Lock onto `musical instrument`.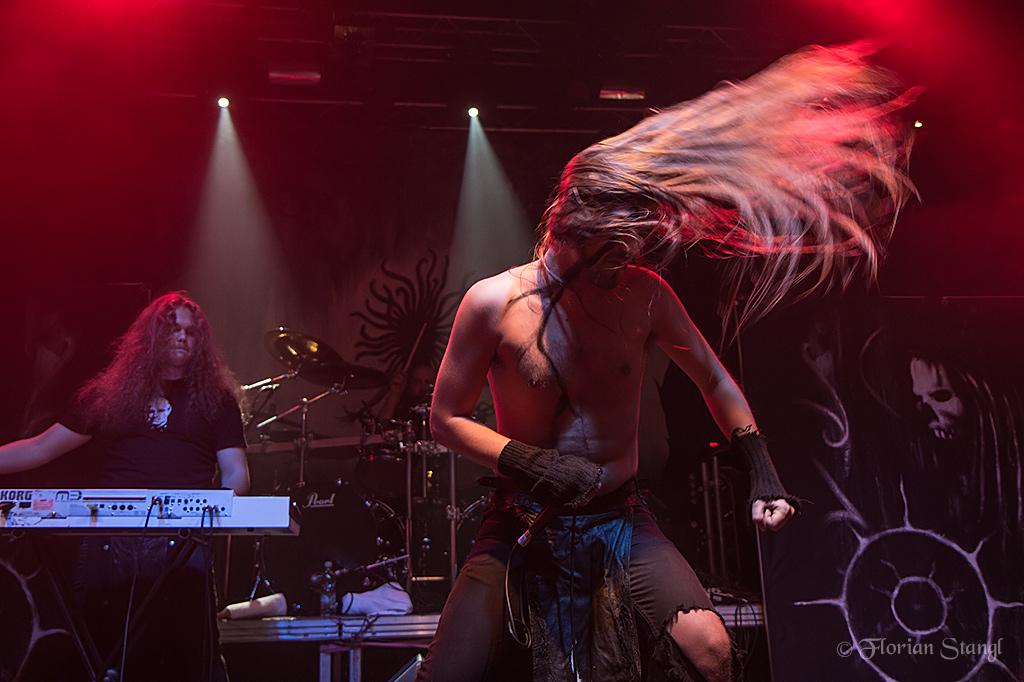
Locked: box(0, 480, 315, 538).
